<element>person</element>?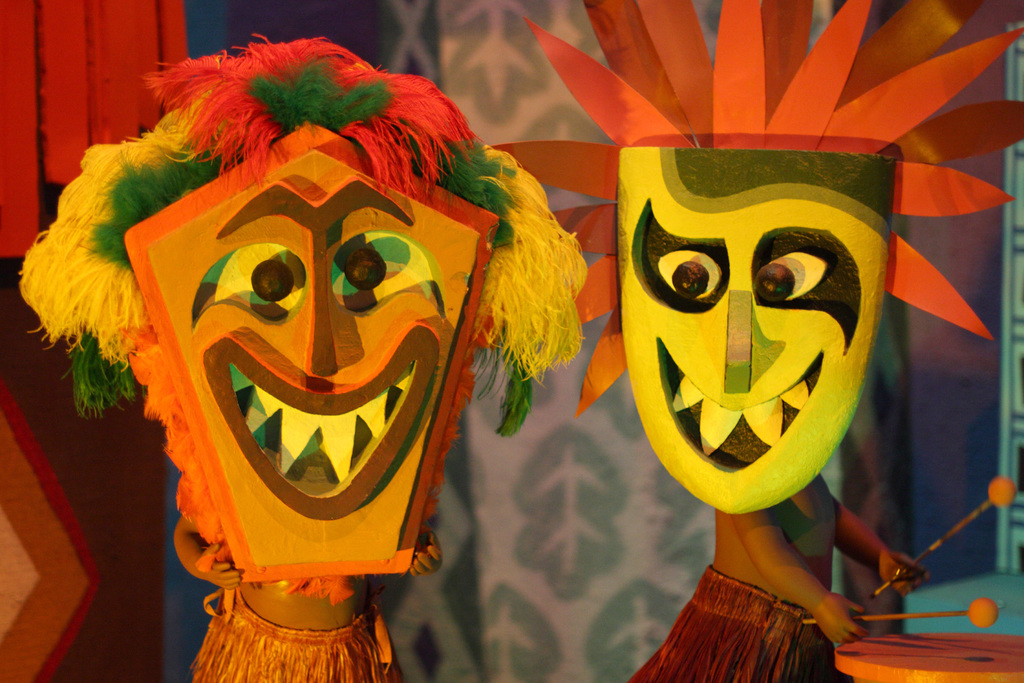
l=483, t=0, r=1023, b=682
